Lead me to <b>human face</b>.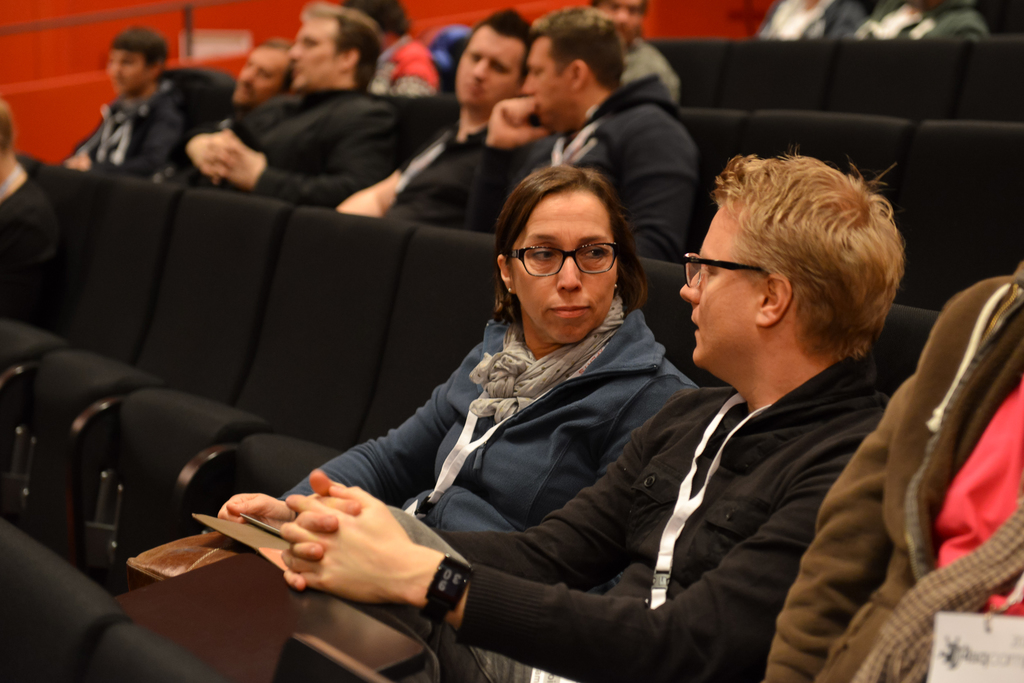
Lead to (452, 31, 522, 104).
